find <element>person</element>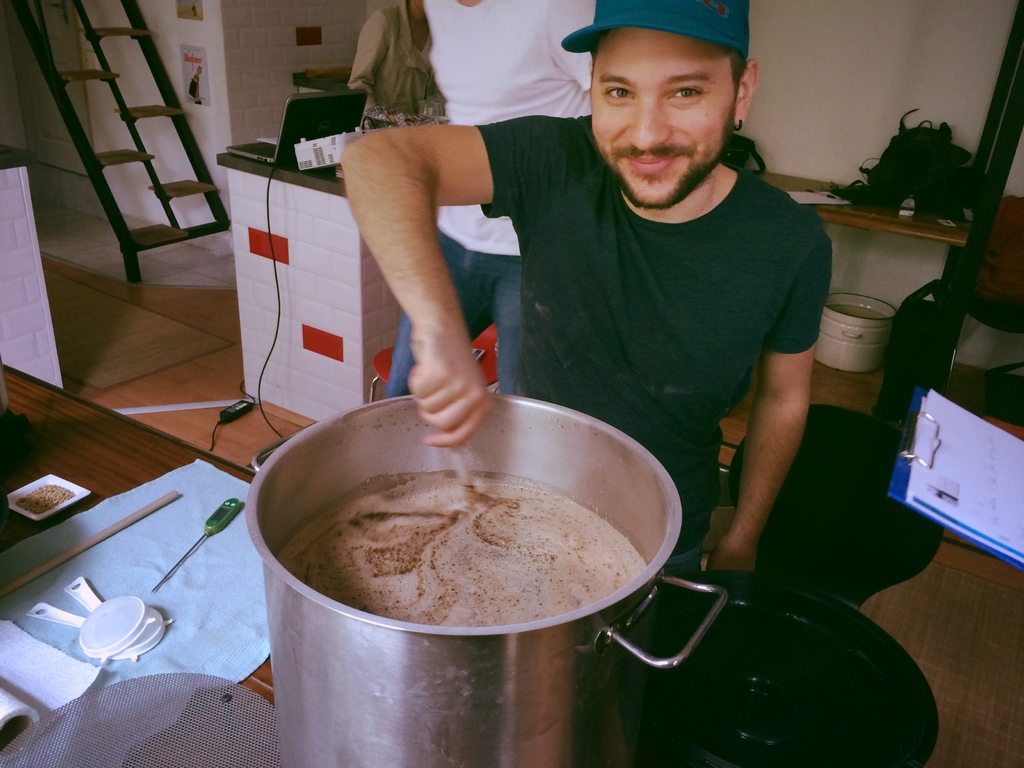
bbox=[347, 0, 449, 116]
